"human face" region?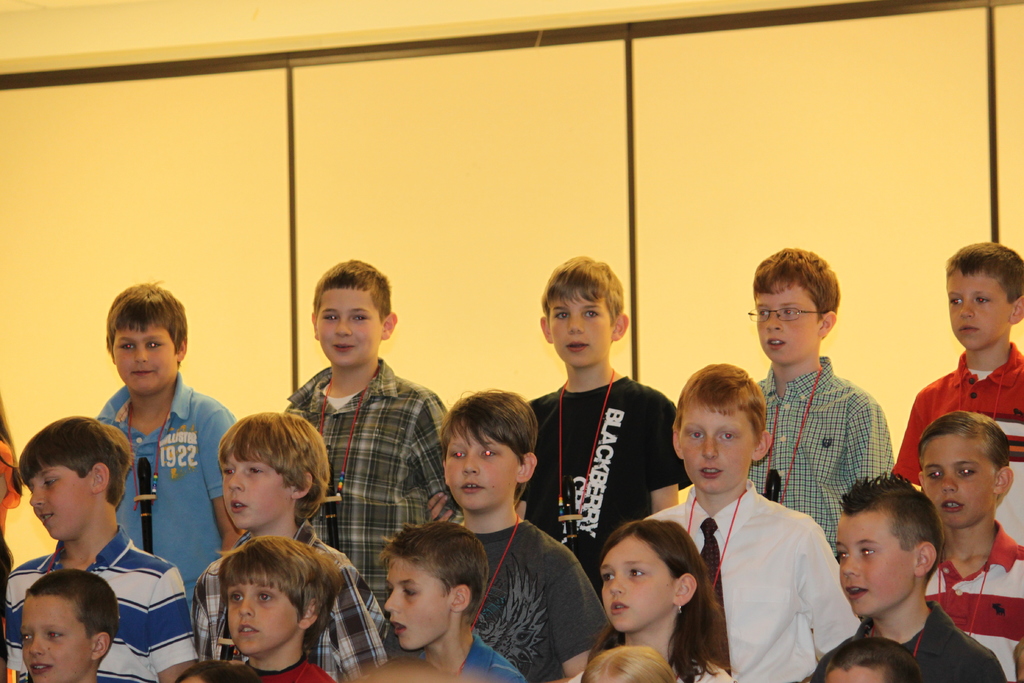
446:426:524:508
